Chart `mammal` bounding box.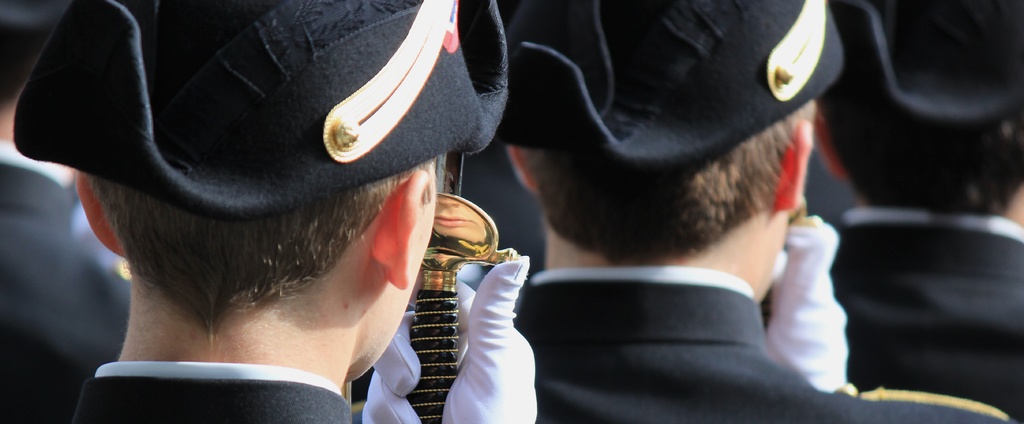
Charted: {"x1": 806, "y1": 1, "x2": 1023, "y2": 423}.
